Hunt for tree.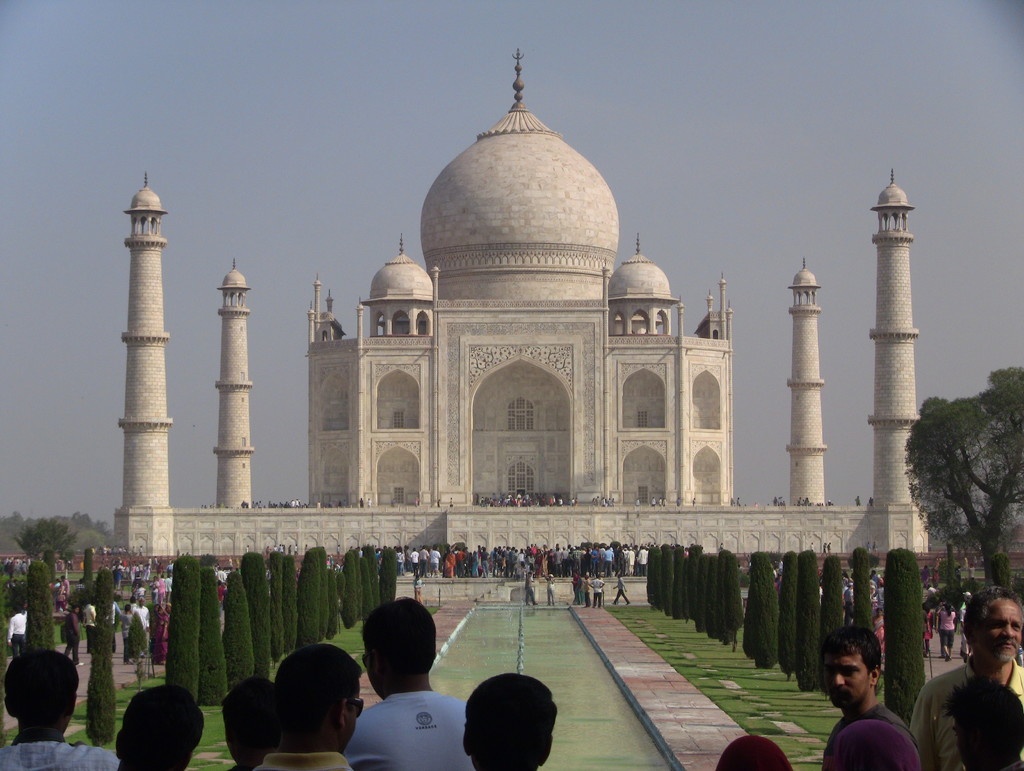
Hunted down at 21 517 80 571.
